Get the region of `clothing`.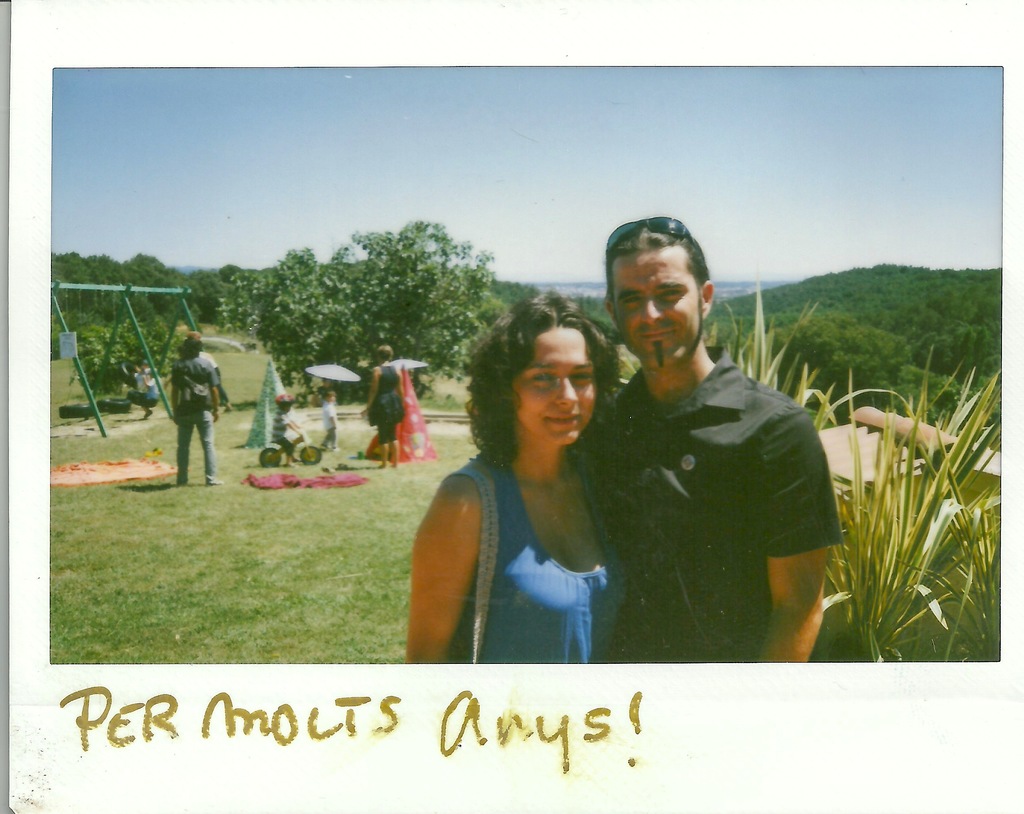
[left=322, top=402, right=340, bottom=448].
